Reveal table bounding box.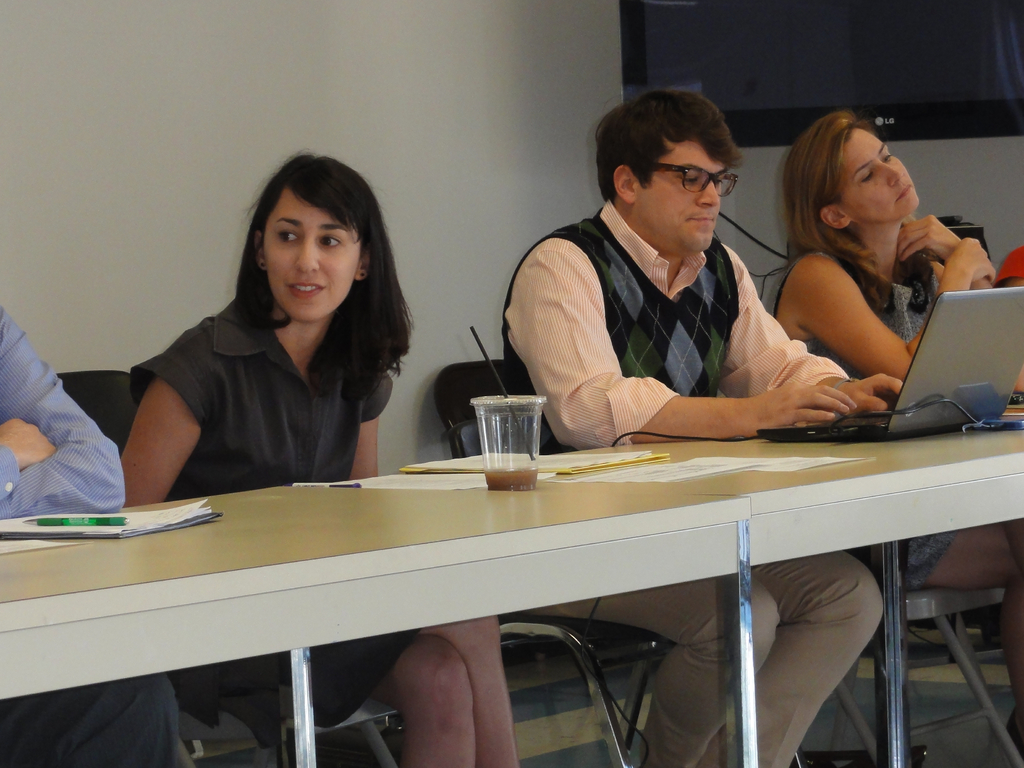
Revealed: bbox=[0, 483, 747, 767].
